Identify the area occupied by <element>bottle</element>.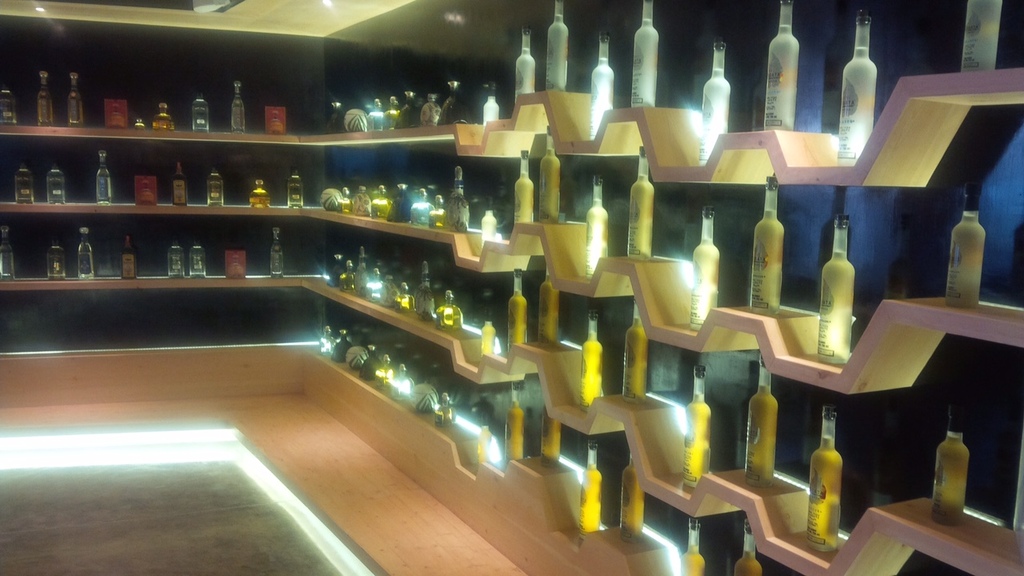
Area: 503 269 529 358.
